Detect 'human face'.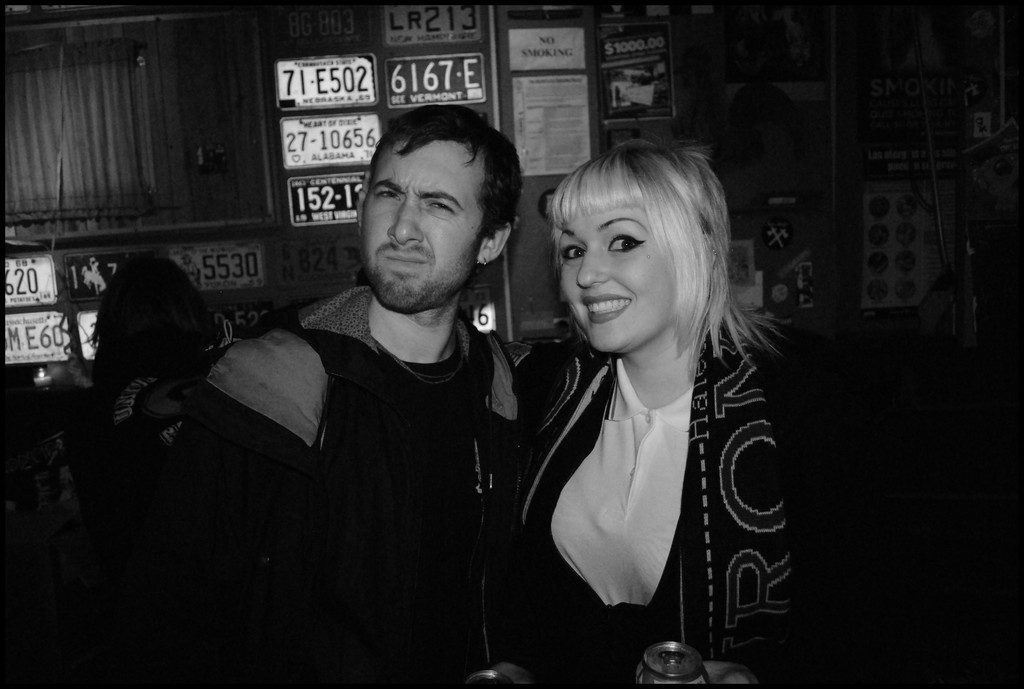
Detected at Rect(367, 142, 488, 310).
